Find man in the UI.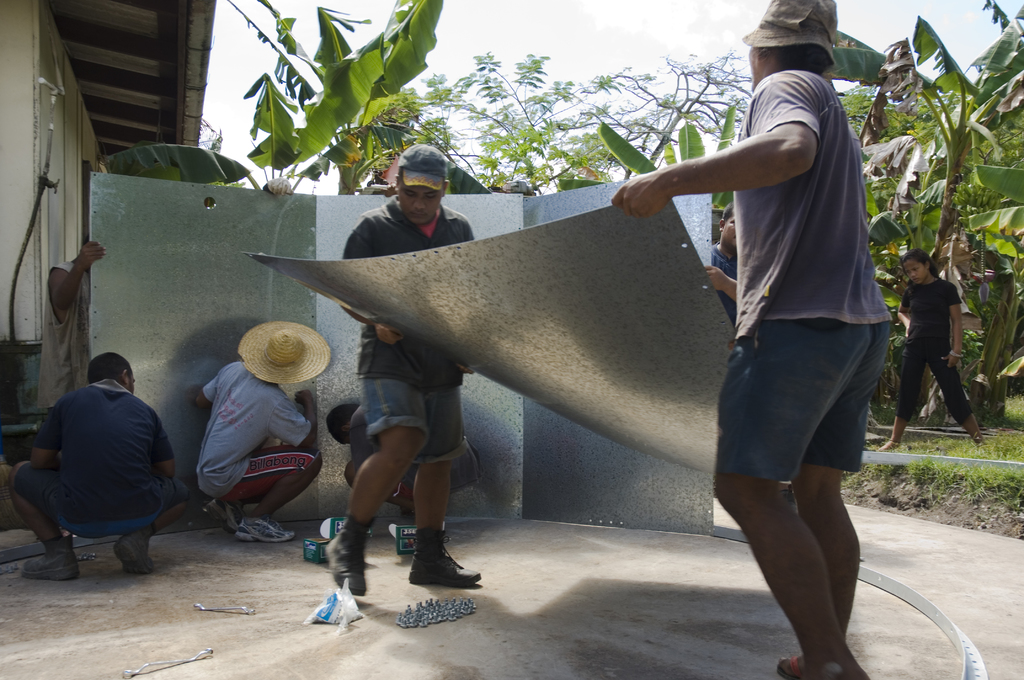
UI element at <bbox>7, 345, 178, 579</bbox>.
